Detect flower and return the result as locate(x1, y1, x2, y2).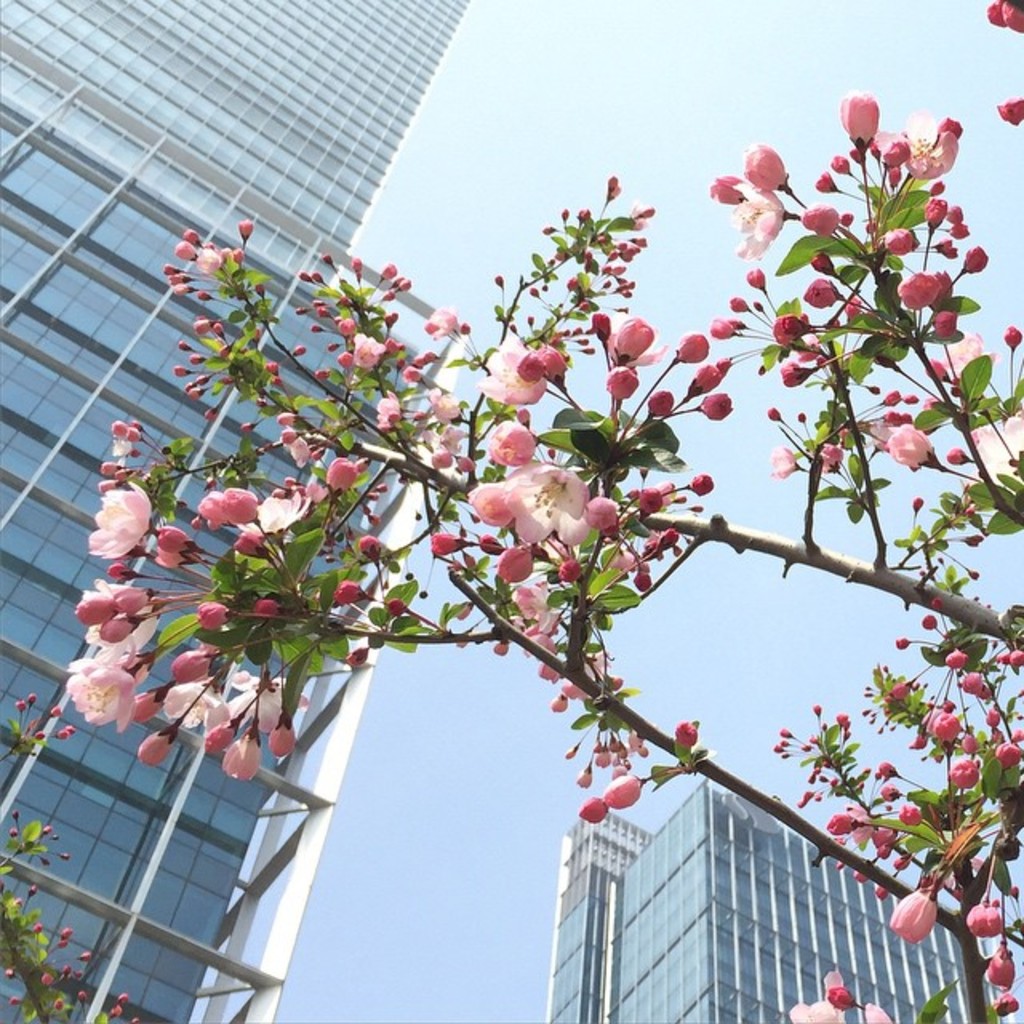
locate(170, 643, 211, 682).
